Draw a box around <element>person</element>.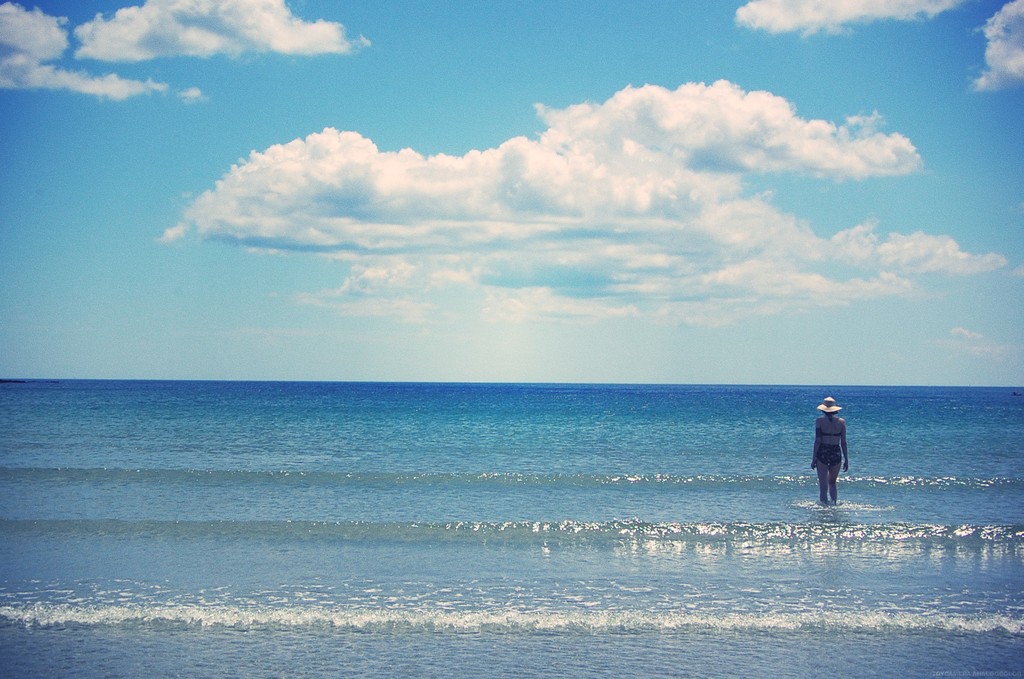
{"x1": 807, "y1": 395, "x2": 858, "y2": 509}.
